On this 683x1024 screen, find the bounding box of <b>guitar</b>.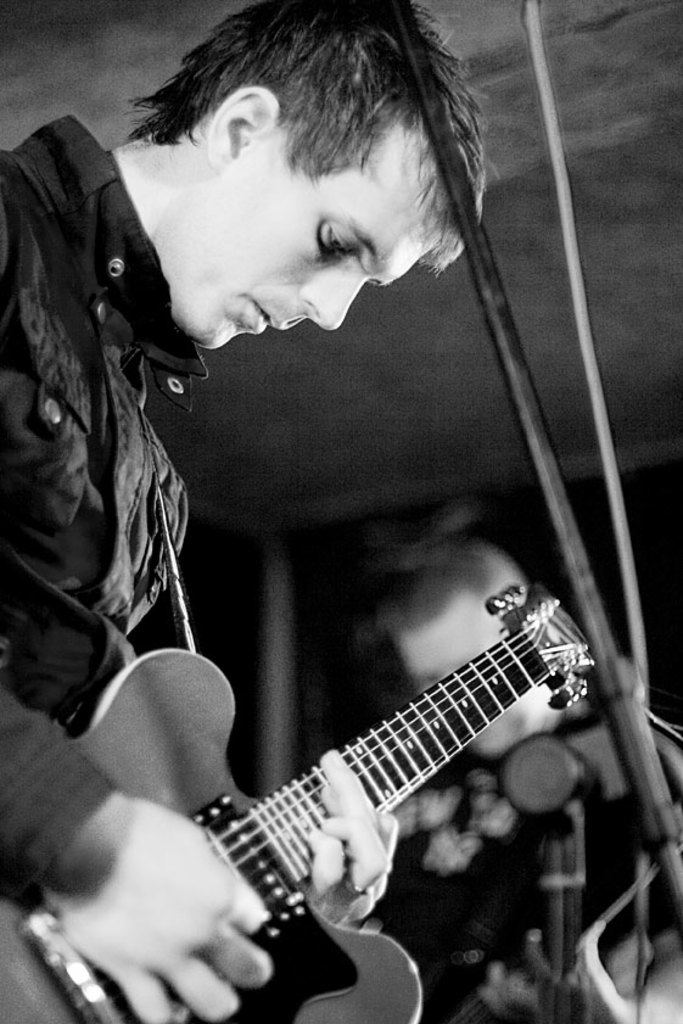
Bounding box: bbox=(0, 576, 588, 1023).
